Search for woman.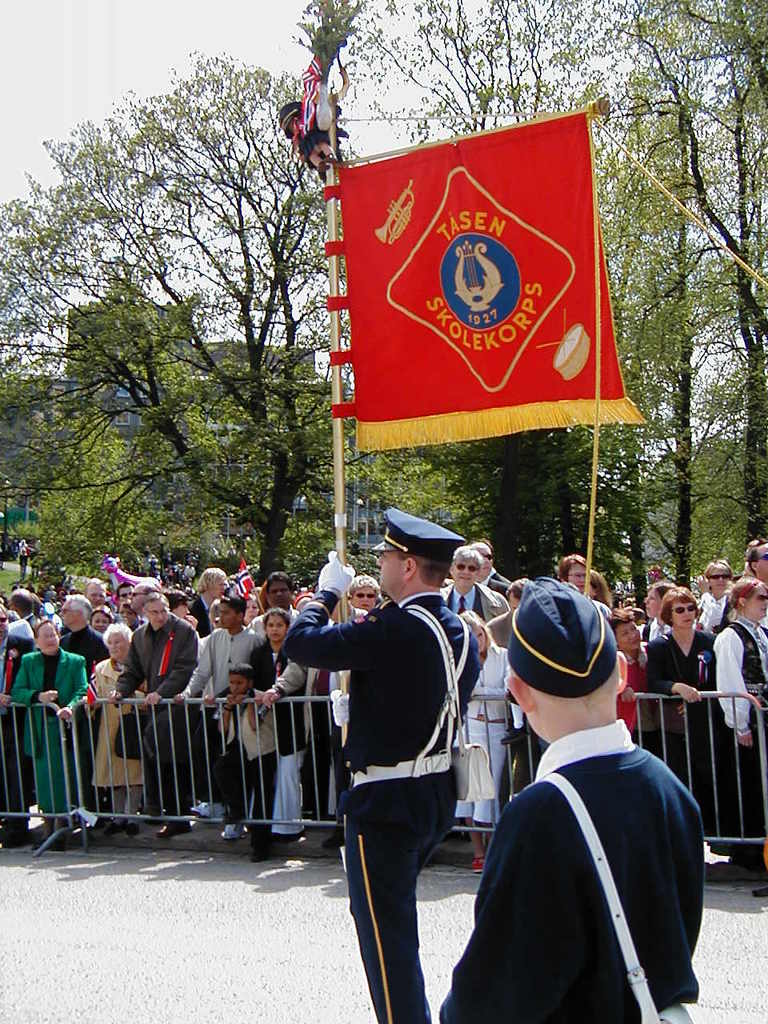
Found at l=603, t=607, r=646, b=738.
